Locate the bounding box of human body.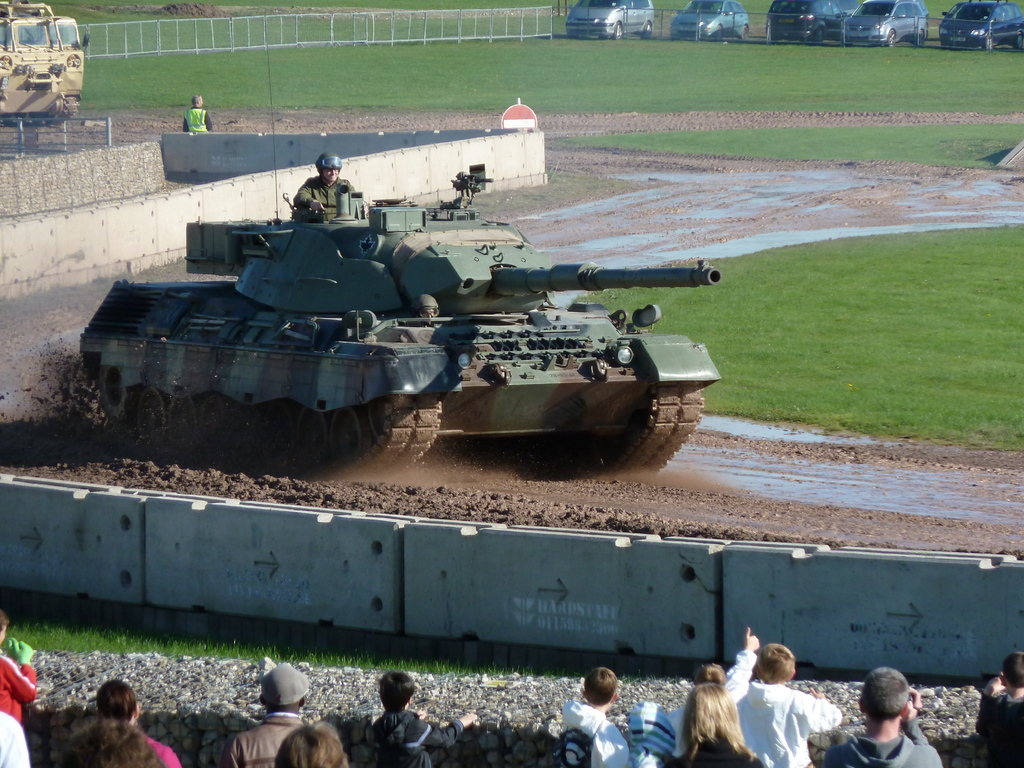
Bounding box: l=566, t=712, r=645, b=767.
